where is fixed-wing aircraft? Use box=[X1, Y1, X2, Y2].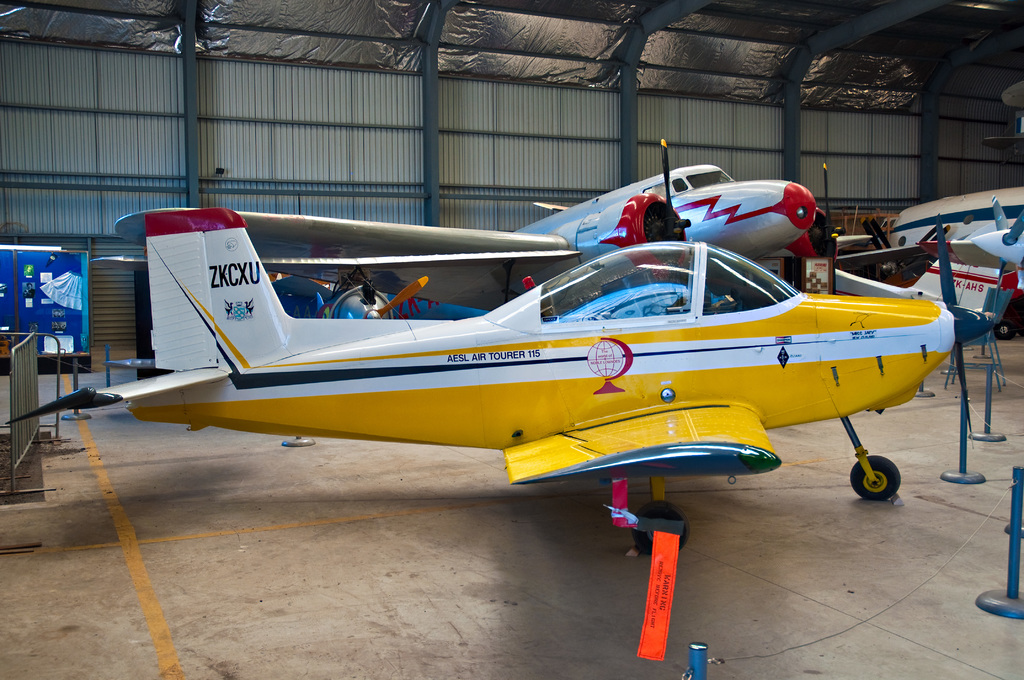
box=[5, 211, 997, 556].
